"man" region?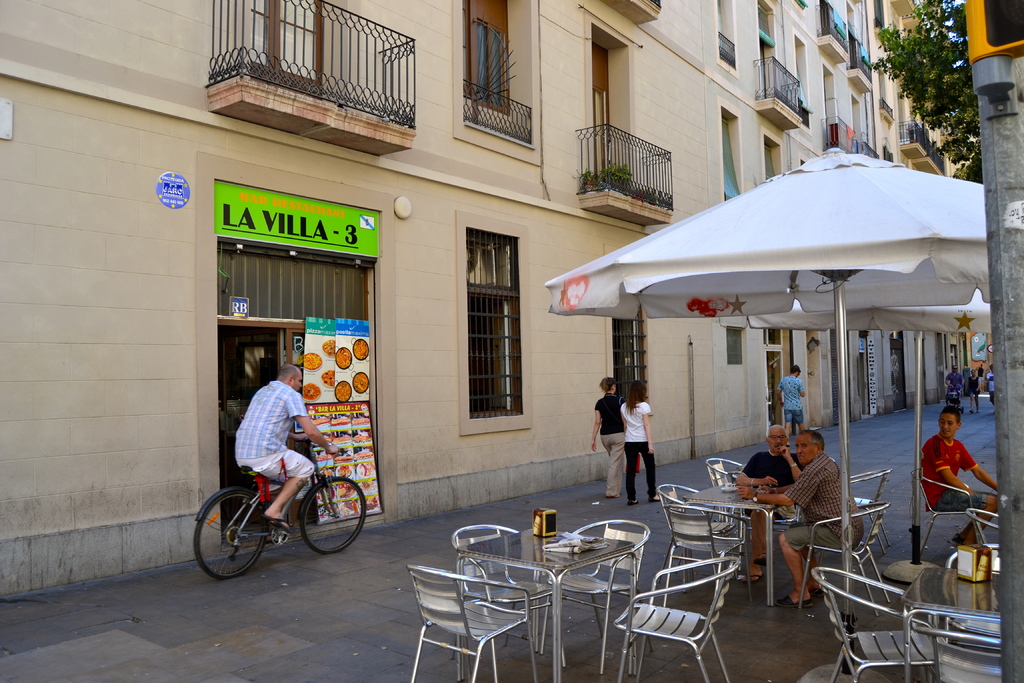
box=[235, 361, 346, 536]
